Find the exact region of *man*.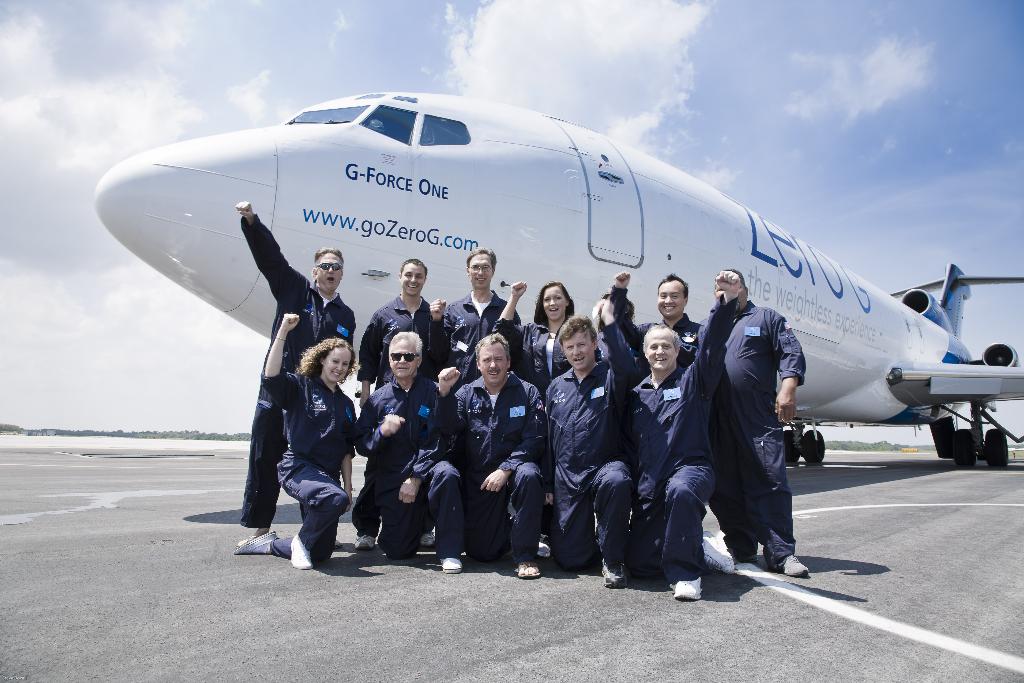
Exact region: Rect(234, 200, 357, 539).
